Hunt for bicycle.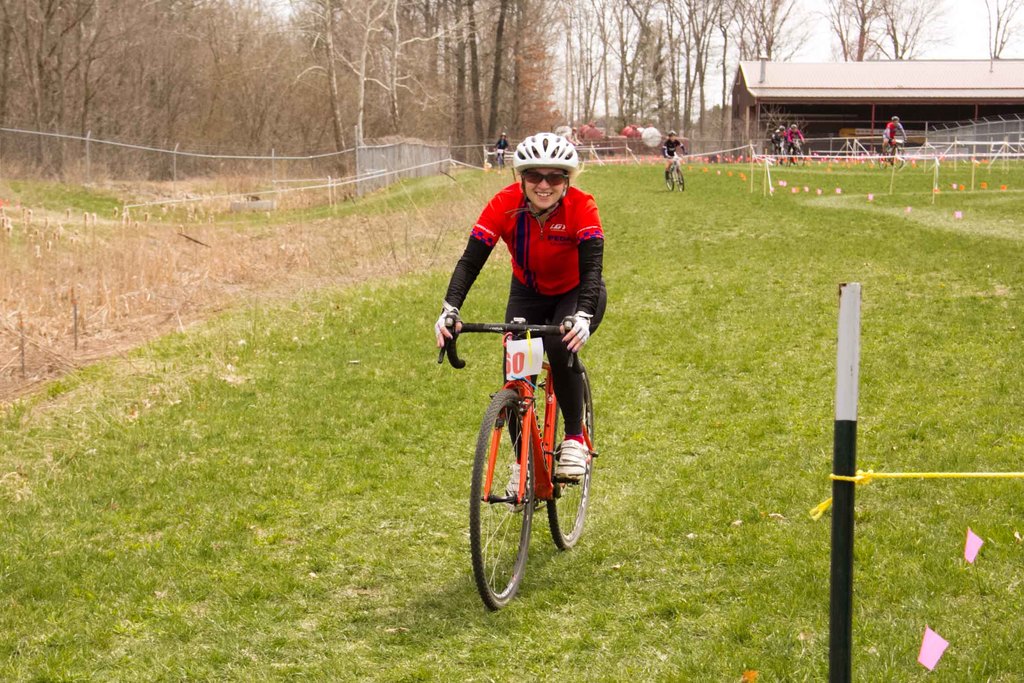
Hunted down at region(785, 136, 804, 169).
